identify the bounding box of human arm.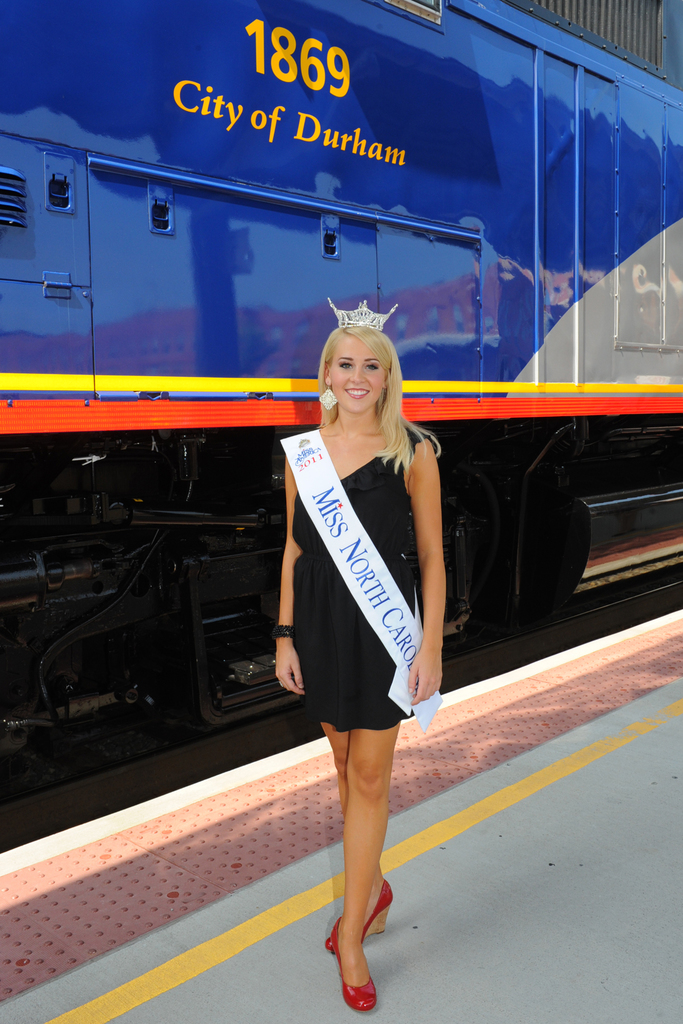
l=379, t=421, r=475, b=702.
